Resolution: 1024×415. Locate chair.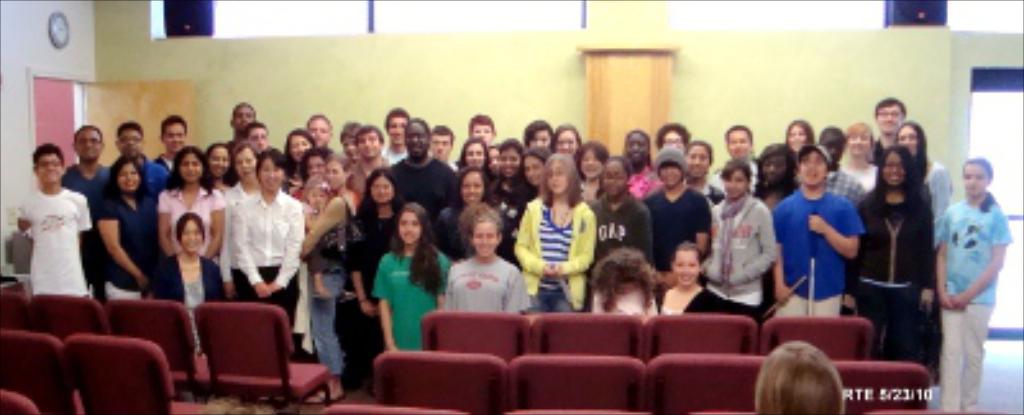
BBox(192, 284, 323, 414).
